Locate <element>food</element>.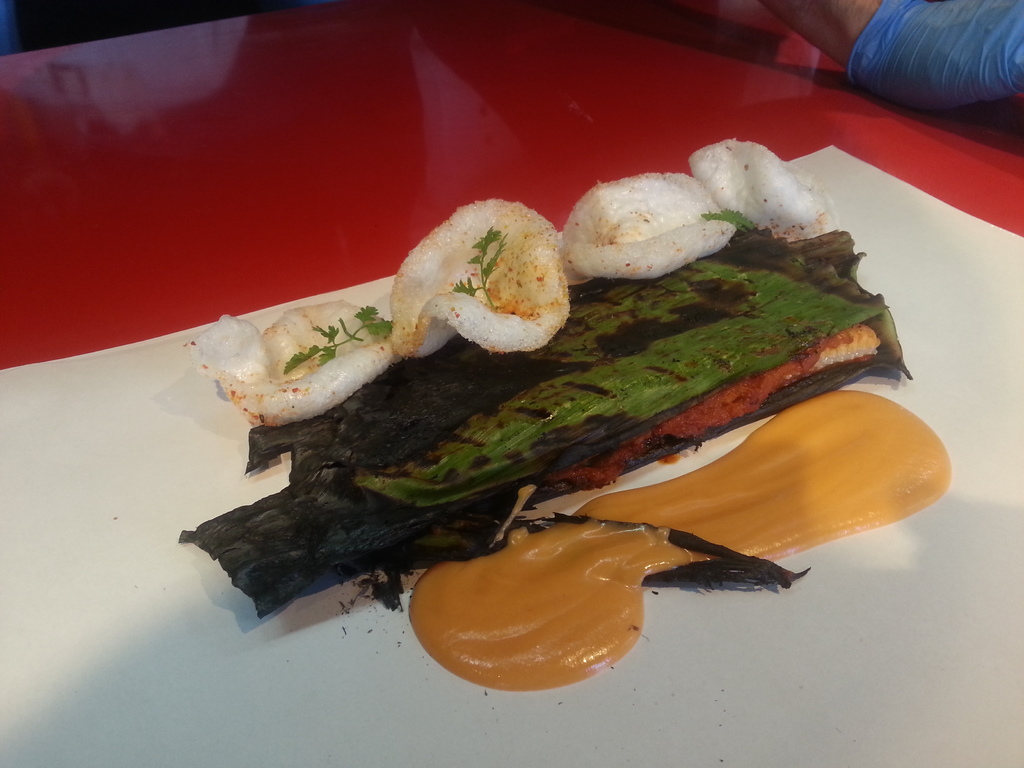
Bounding box: left=689, top=134, right=840, bottom=241.
